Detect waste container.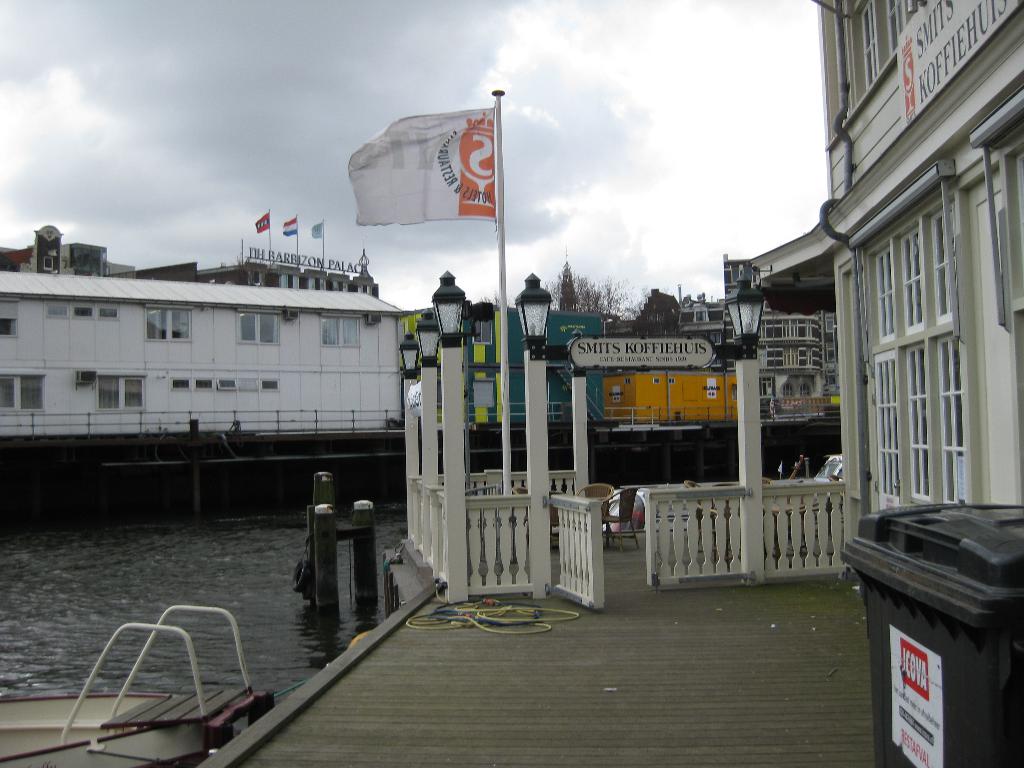
Detected at {"left": 855, "top": 496, "right": 1016, "bottom": 767}.
